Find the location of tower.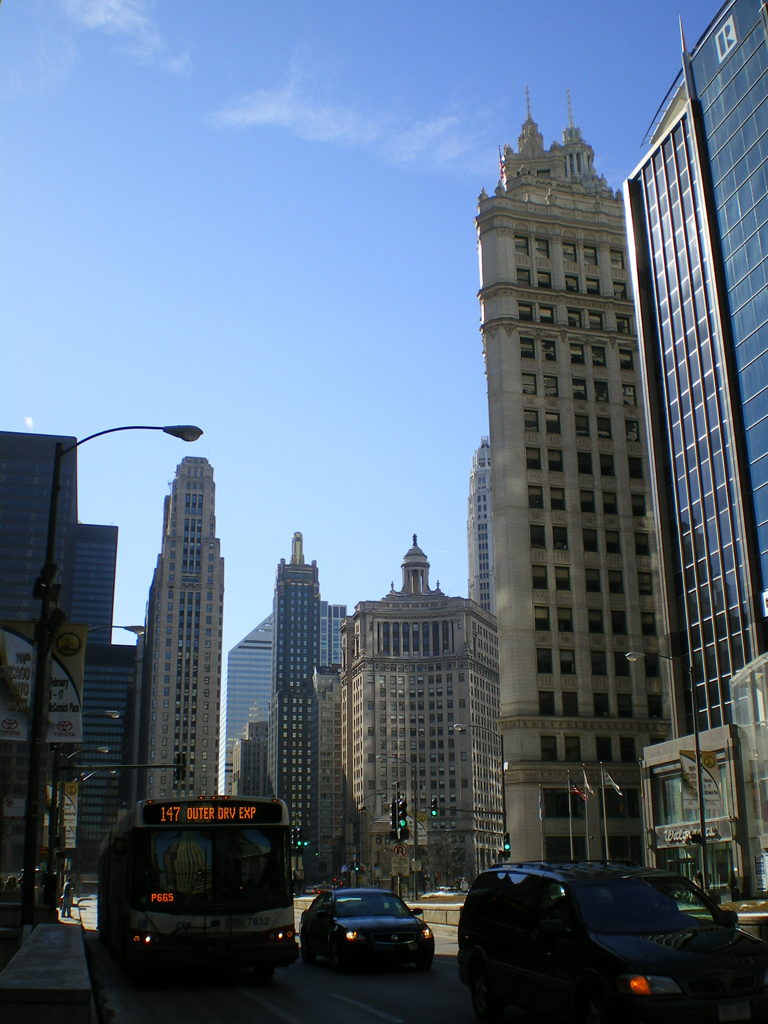
Location: x1=106, y1=450, x2=238, y2=787.
